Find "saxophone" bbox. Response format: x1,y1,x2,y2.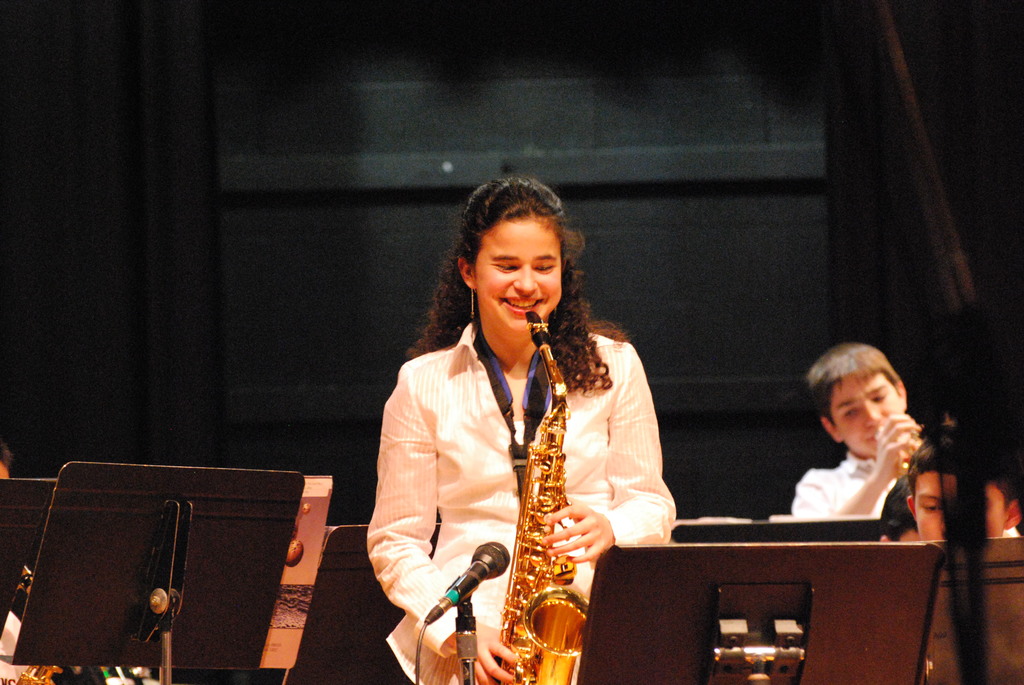
498,308,594,684.
